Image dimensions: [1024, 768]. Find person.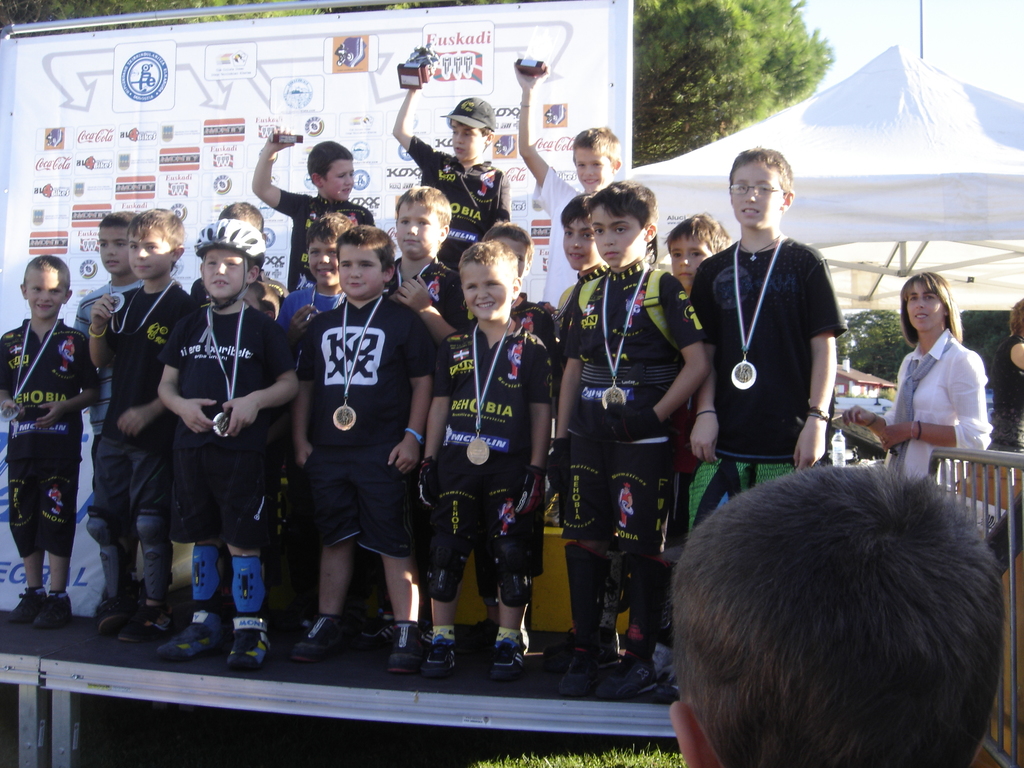
bbox(552, 196, 609, 312).
